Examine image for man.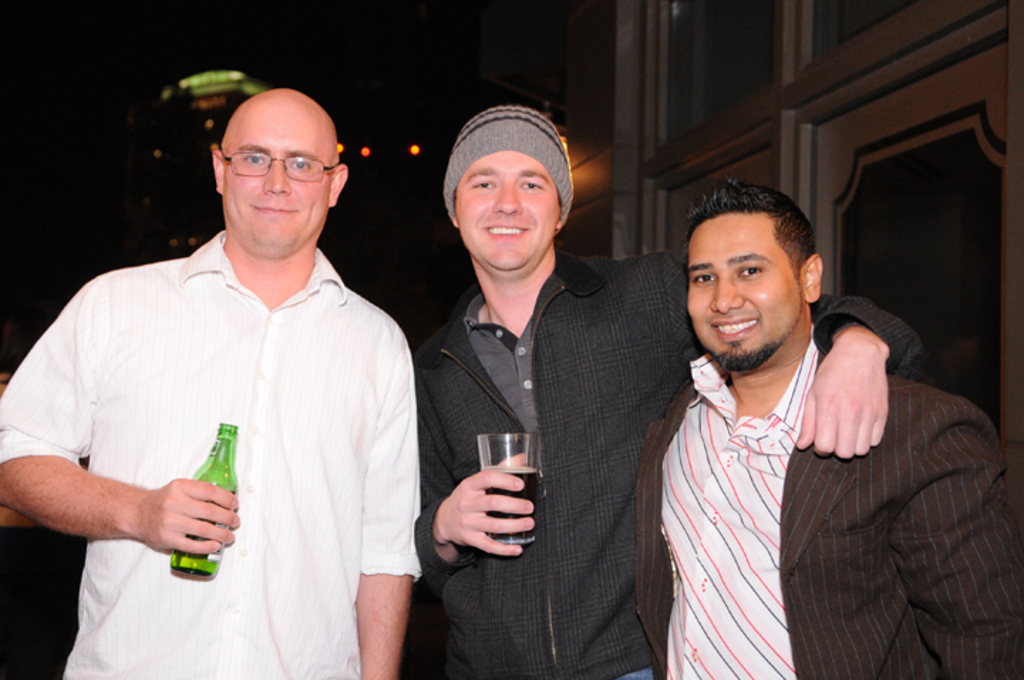
Examination result: region(400, 104, 922, 679).
